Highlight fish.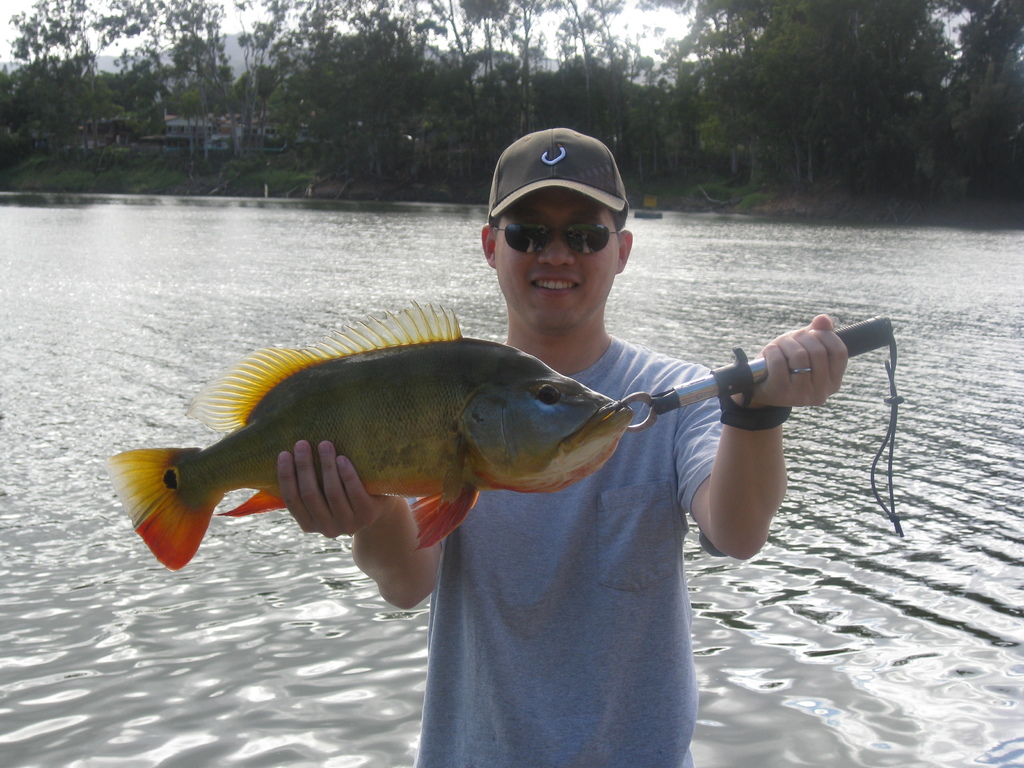
Highlighted region: 125, 323, 676, 568.
